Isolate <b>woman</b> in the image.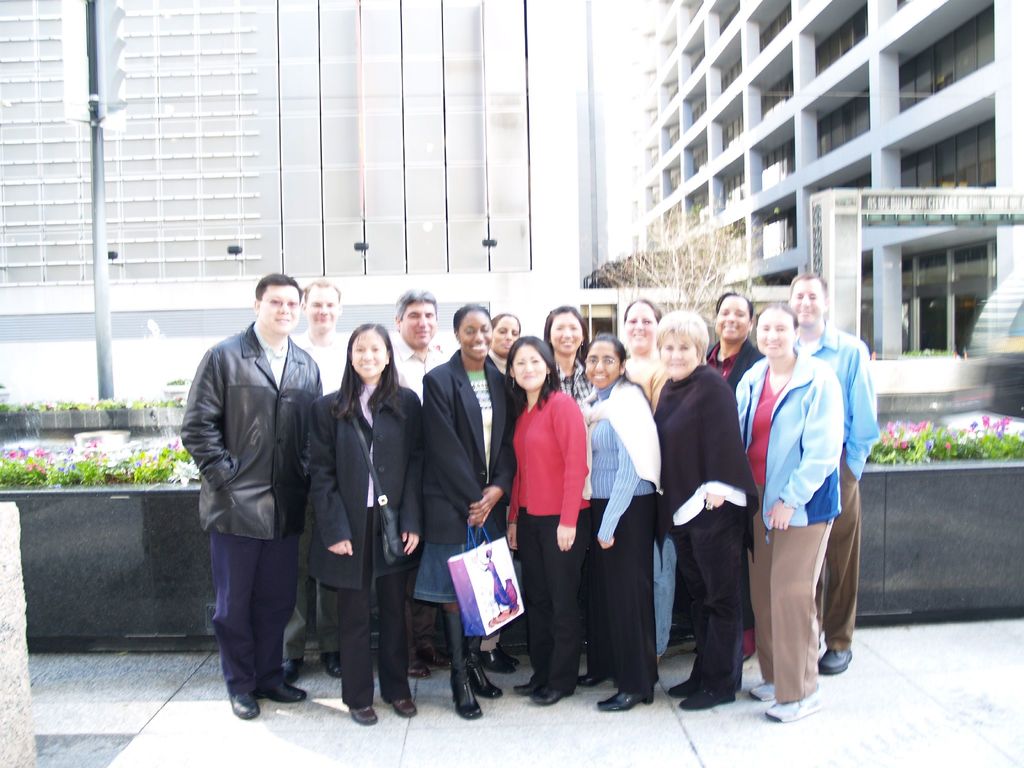
Isolated region: (650, 309, 763, 719).
